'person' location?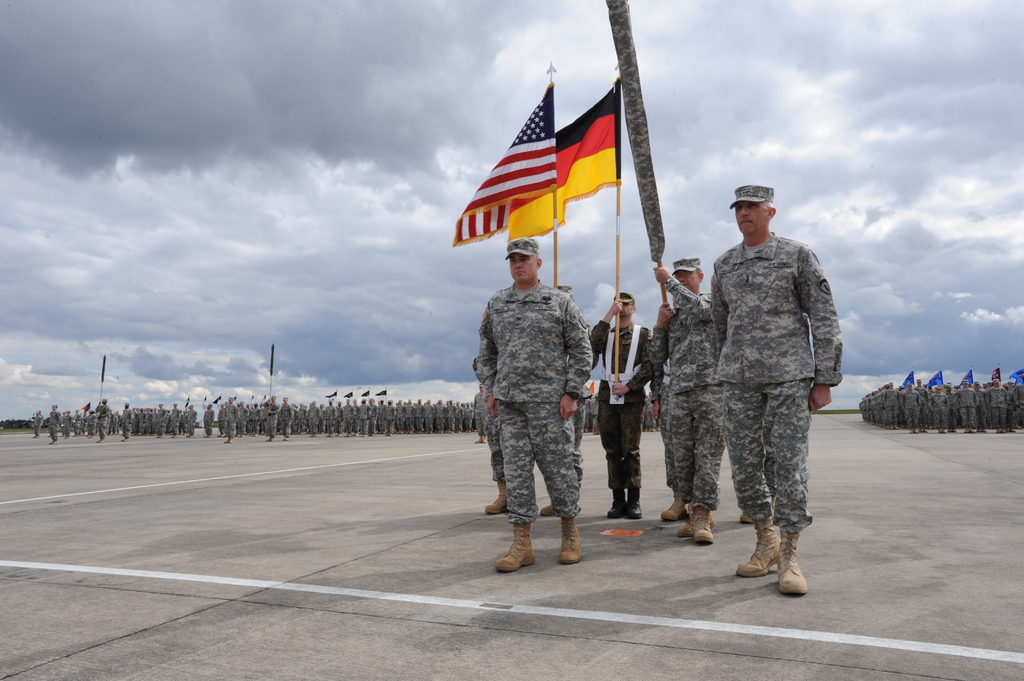
468/374/488/446
